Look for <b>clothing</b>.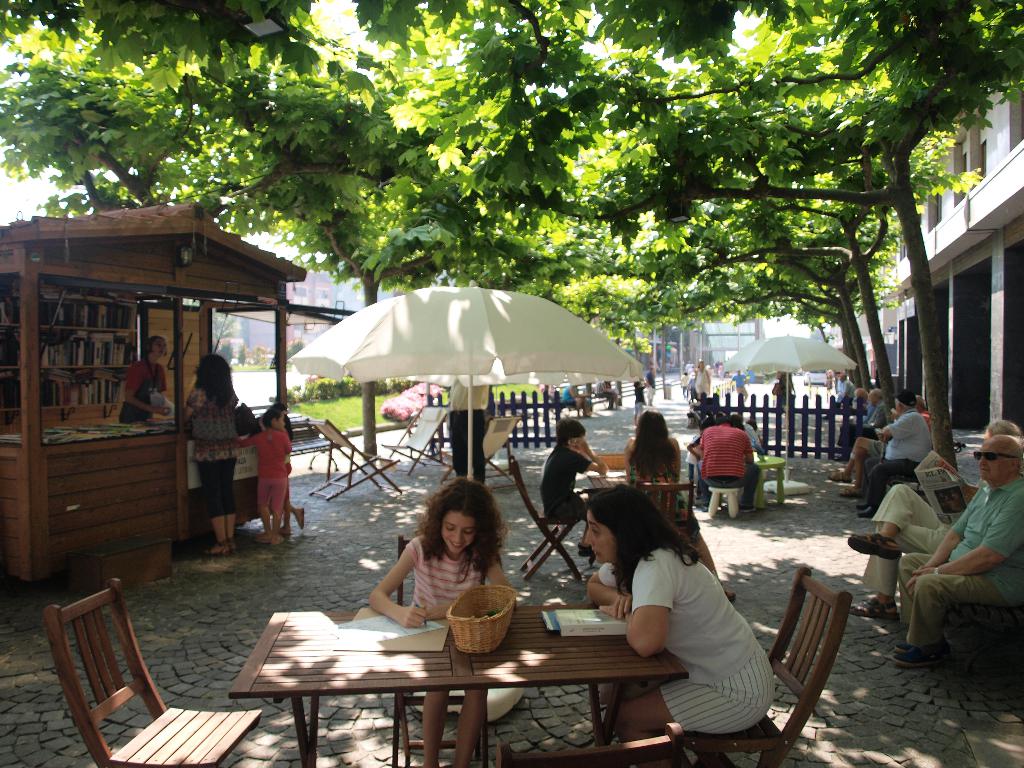
Found: box(824, 376, 833, 392).
